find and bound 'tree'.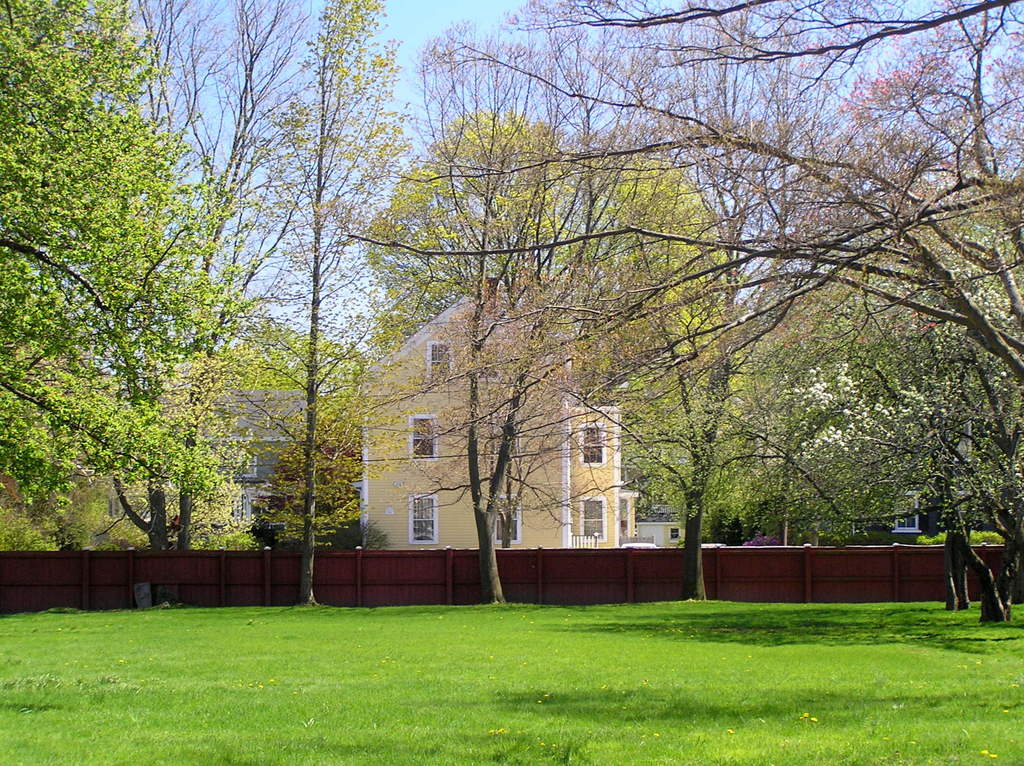
Bound: (232, 0, 436, 602).
